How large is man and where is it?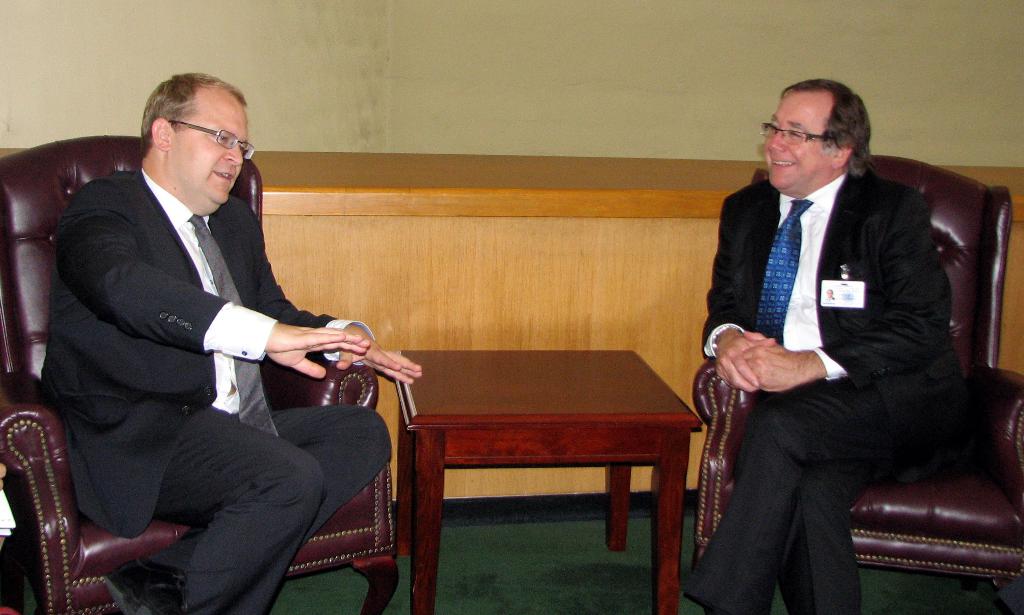
Bounding box: locate(38, 67, 426, 614).
